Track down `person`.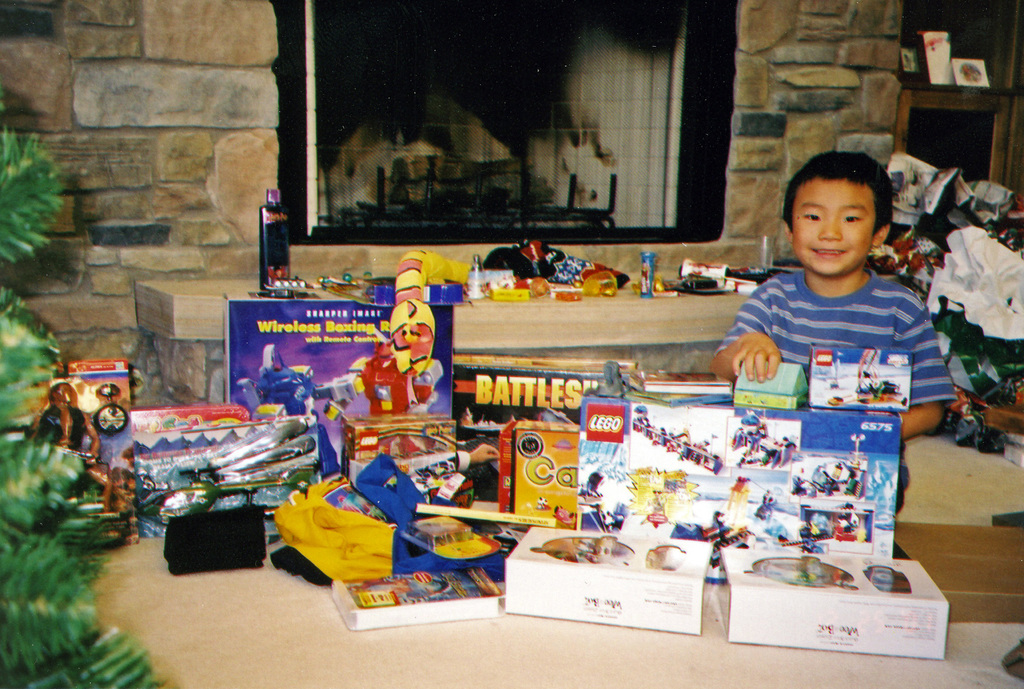
Tracked to (left=713, top=135, right=950, bottom=447).
